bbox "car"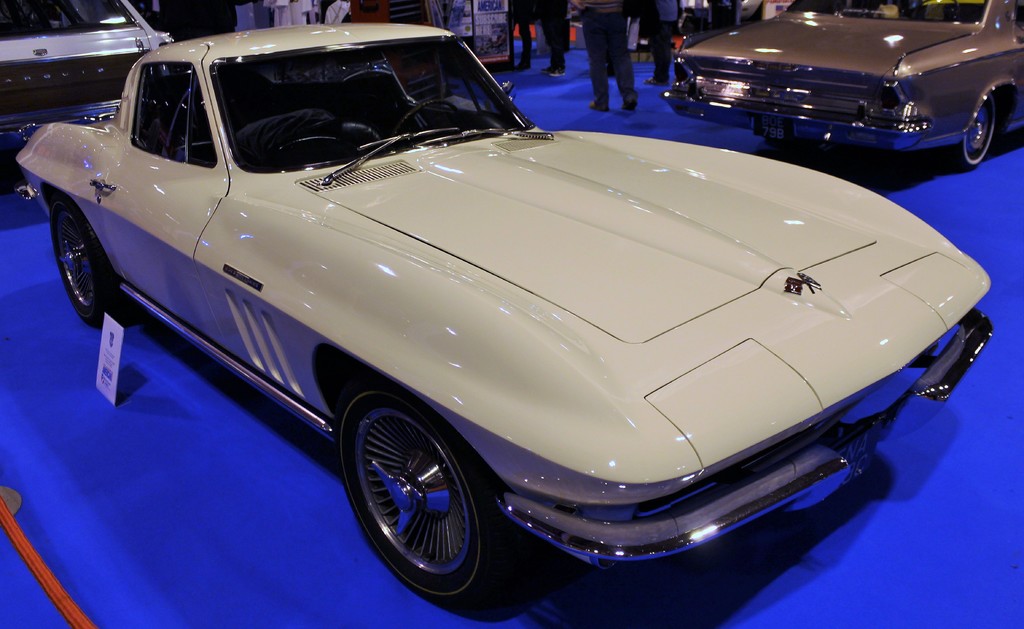
(left=0, top=0, right=180, bottom=189)
